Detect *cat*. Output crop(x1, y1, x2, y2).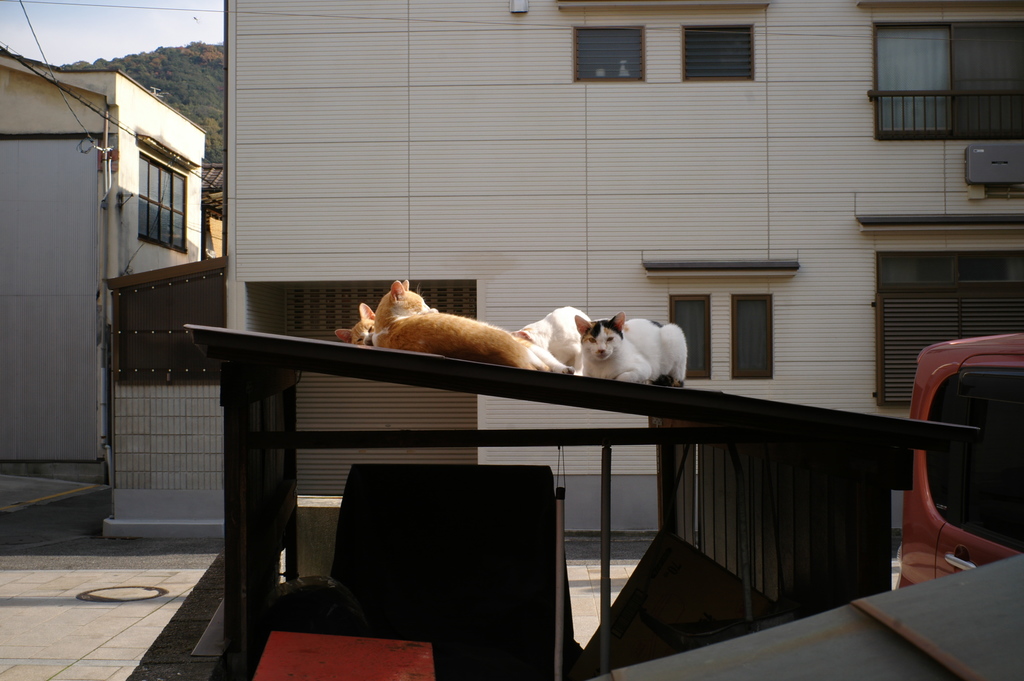
crop(373, 280, 571, 370).
